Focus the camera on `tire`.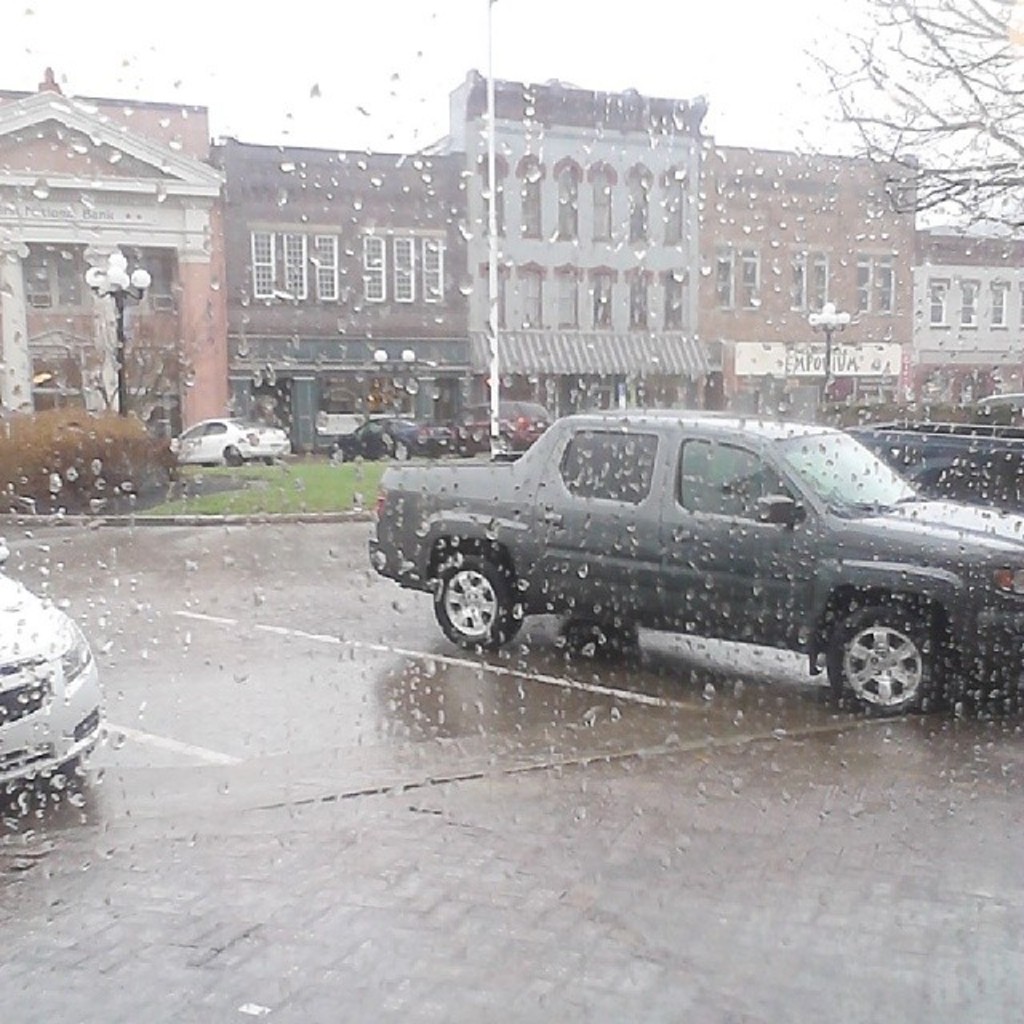
Focus region: pyautogui.locateOnScreen(259, 453, 277, 464).
